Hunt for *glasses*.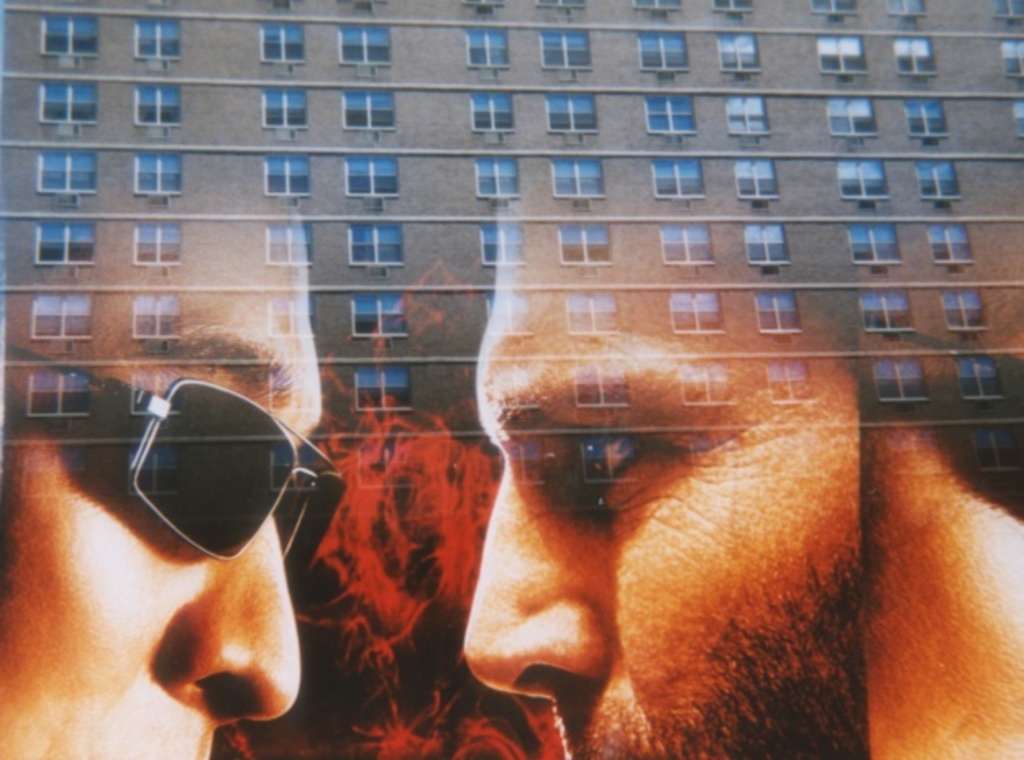
Hunted down at 2:341:350:581.
